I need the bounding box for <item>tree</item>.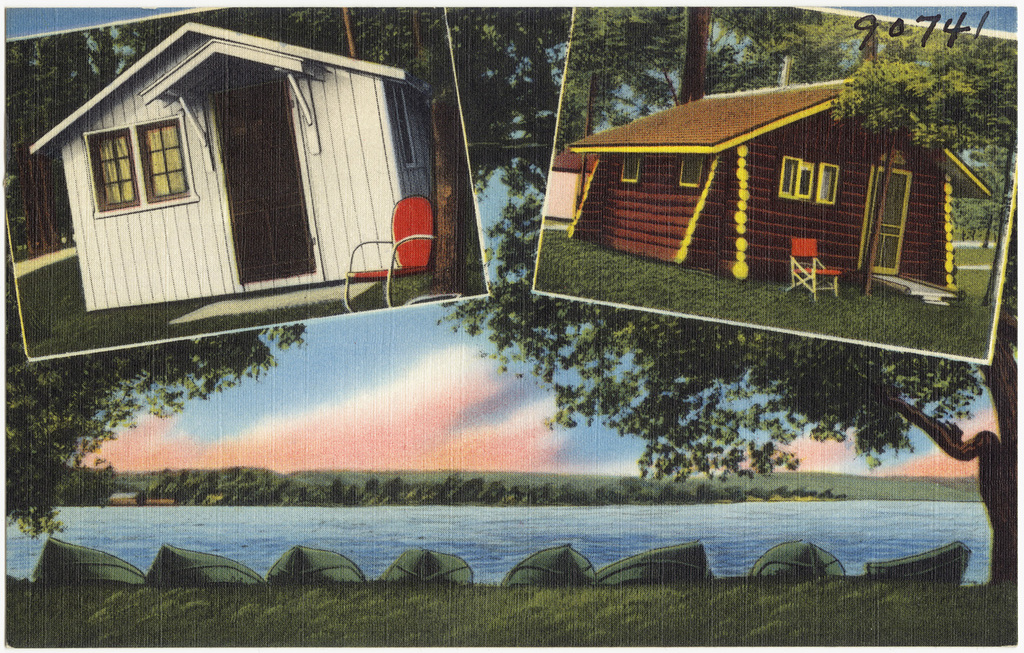
Here it is: <region>0, 0, 1023, 579</region>.
